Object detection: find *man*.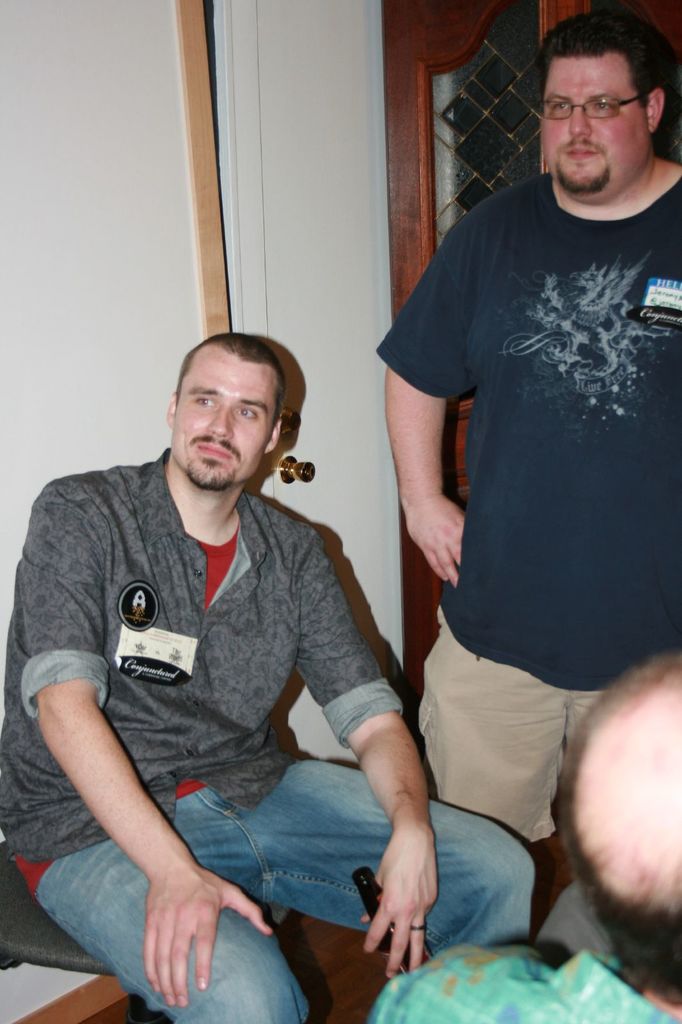
BBox(370, 645, 681, 1023).
